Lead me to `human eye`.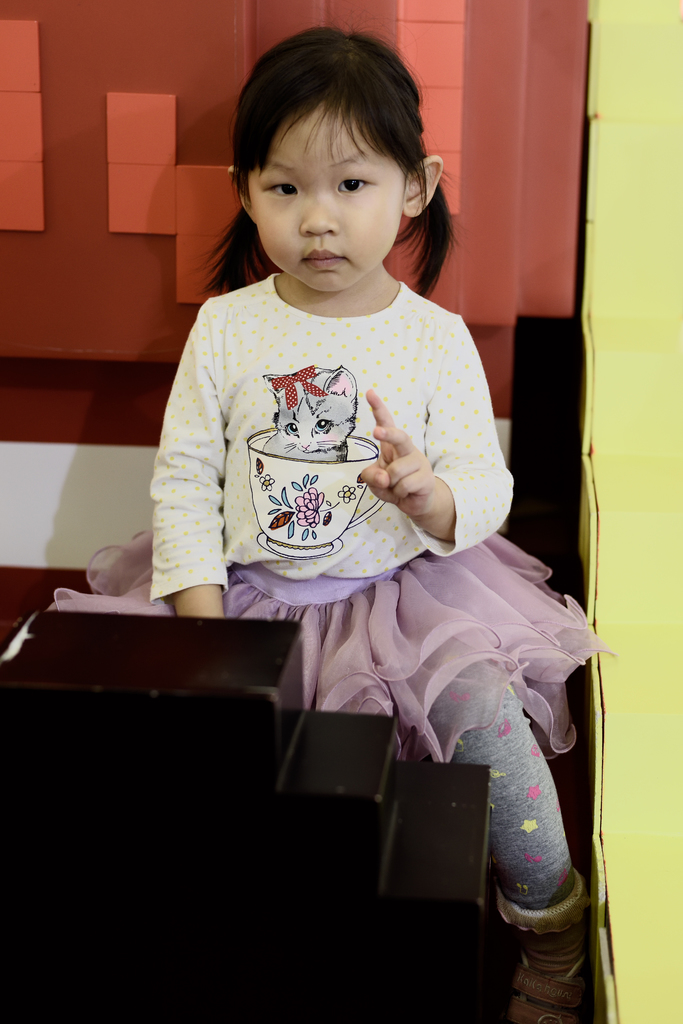
Lead to left=261, top=175, right=302, bottom=198.
